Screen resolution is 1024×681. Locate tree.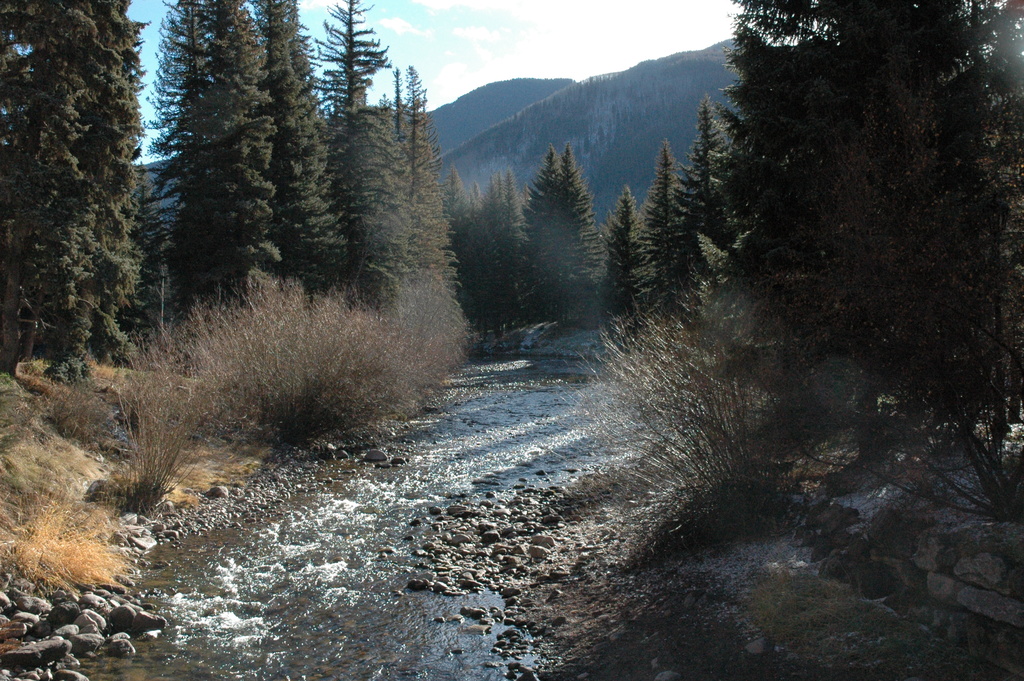
(20, 6, 141, 382).
